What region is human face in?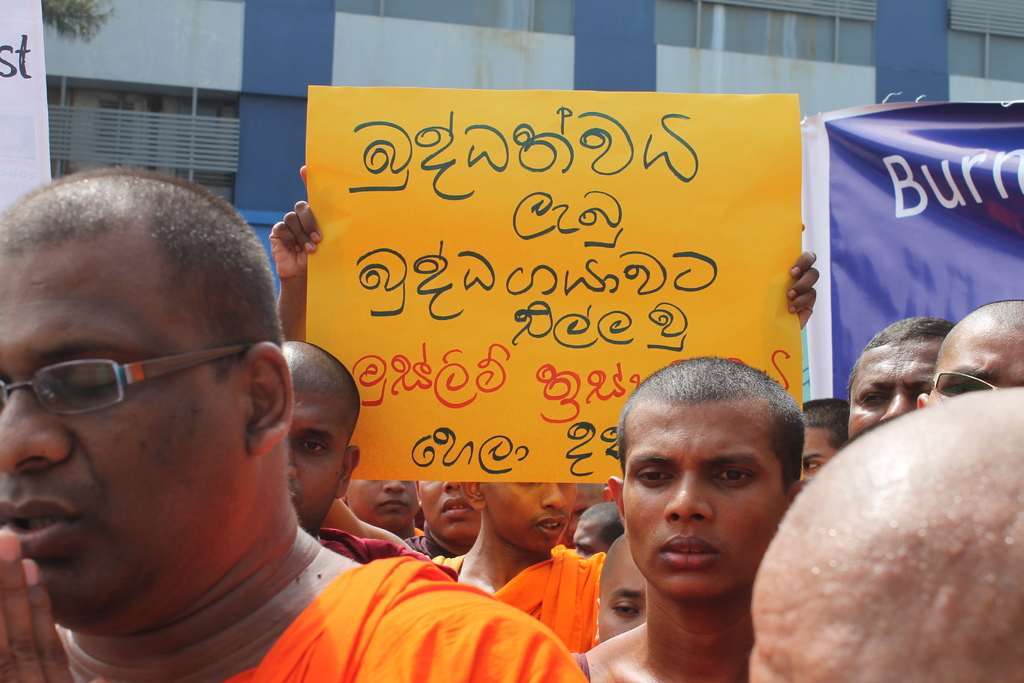
bbox(490, 477, 579, 548).
